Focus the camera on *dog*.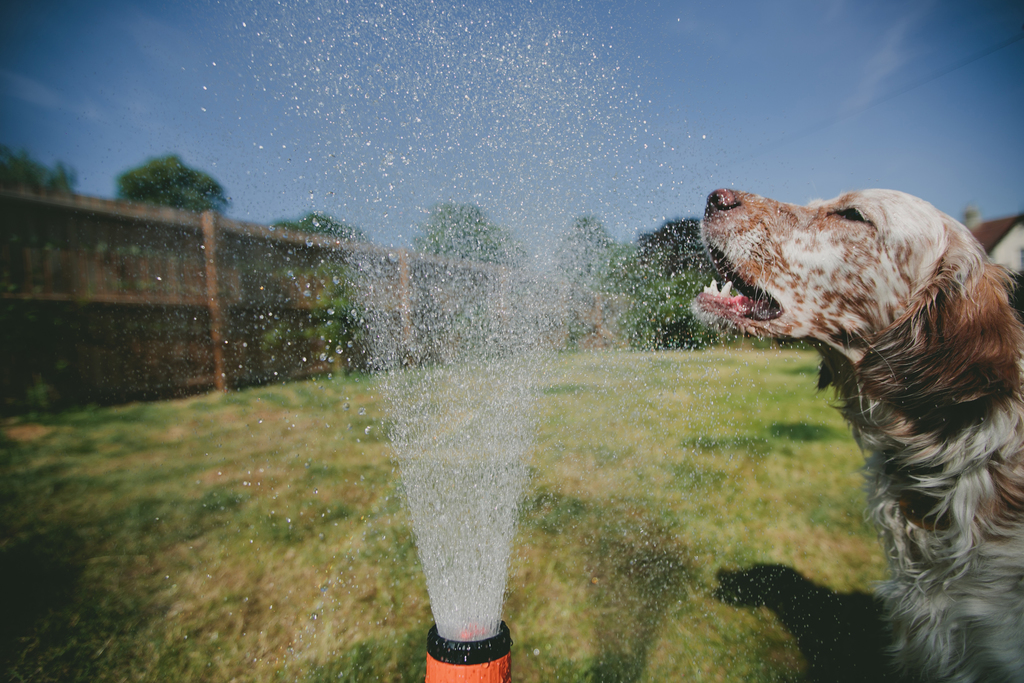
Focus region: [left=680, top=182, right=1023, bottom=682].
